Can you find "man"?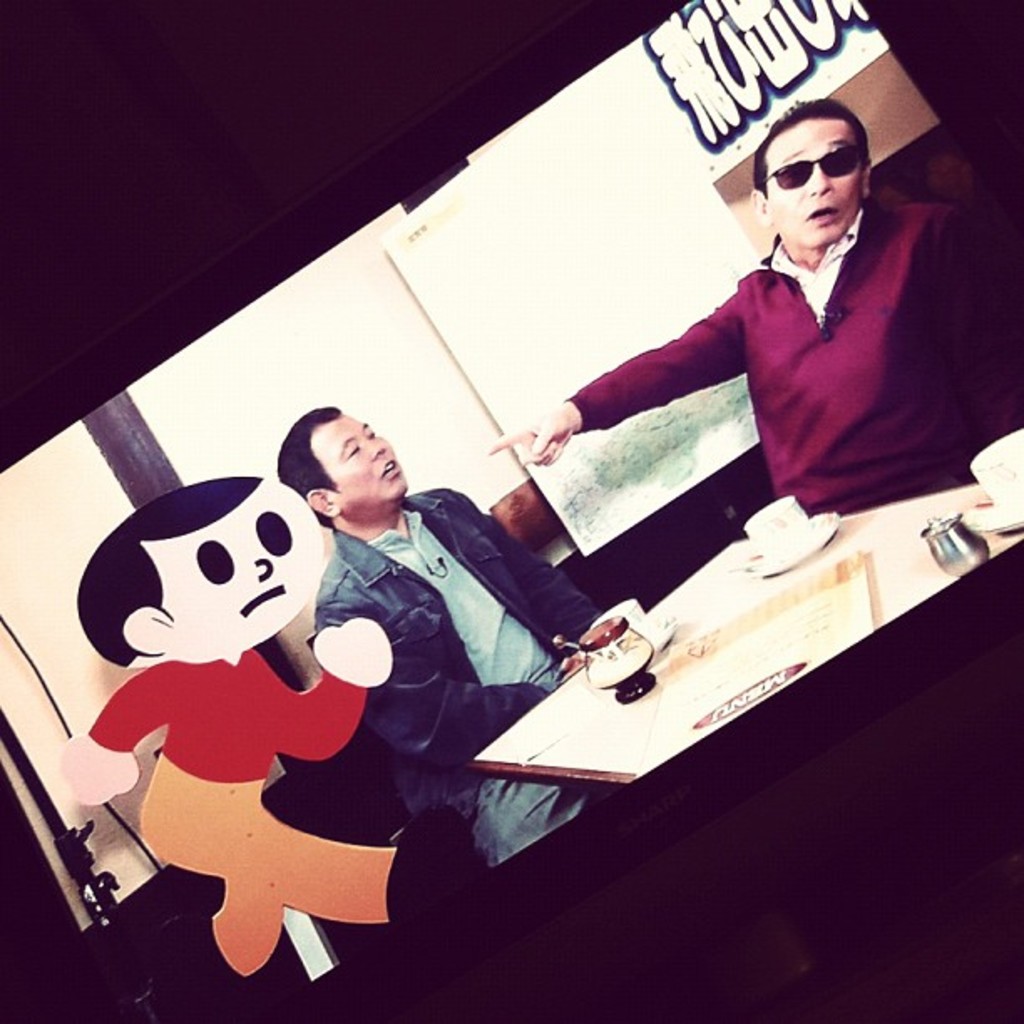
Yes, bounding box: {"x1": 64, "y1": 460, "x2": 475, "y2": 979}.
